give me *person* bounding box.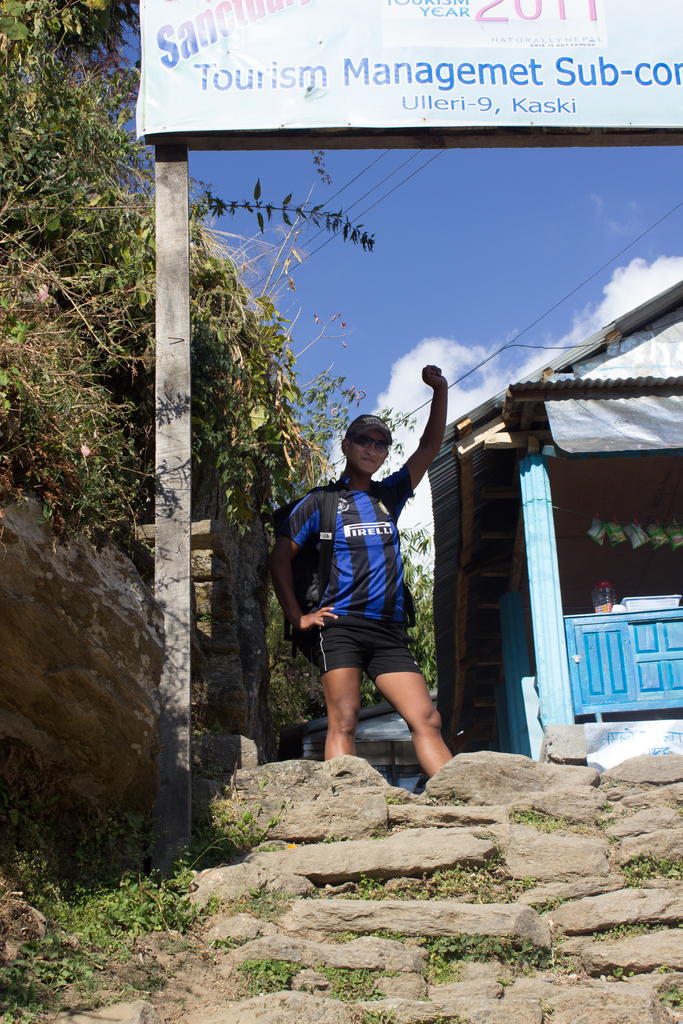
BBox(274, 395, 461, 800).
